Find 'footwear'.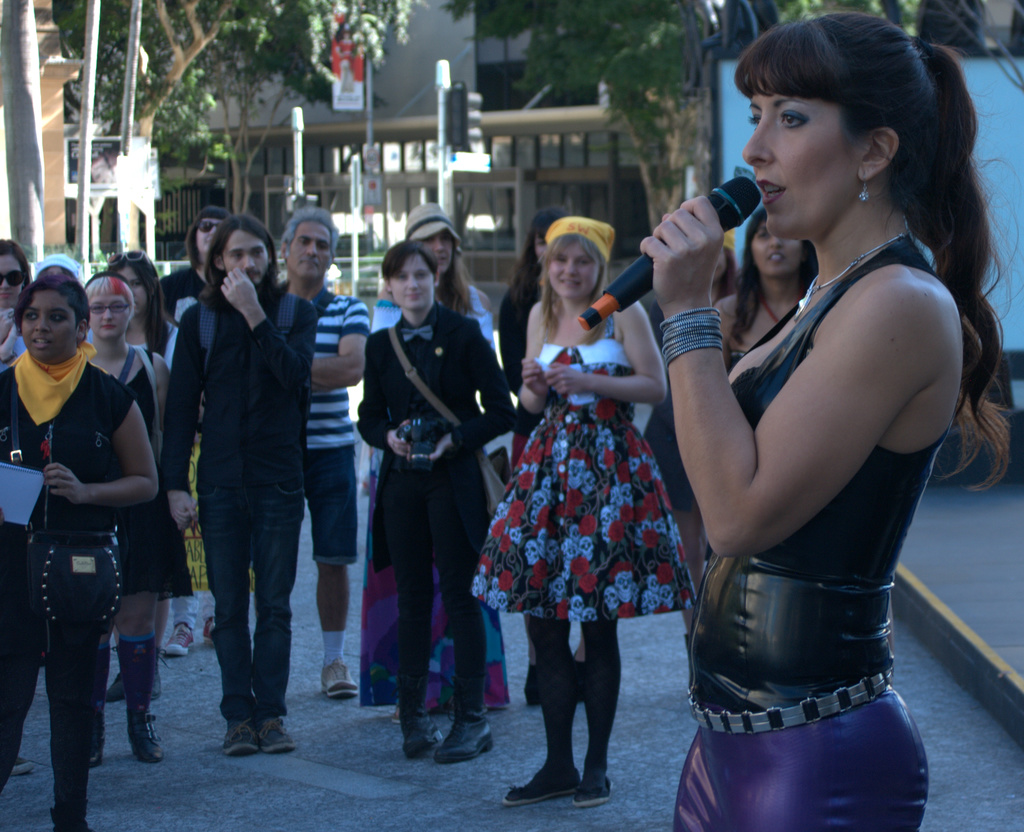
box=[93, 705, 104, 767].
